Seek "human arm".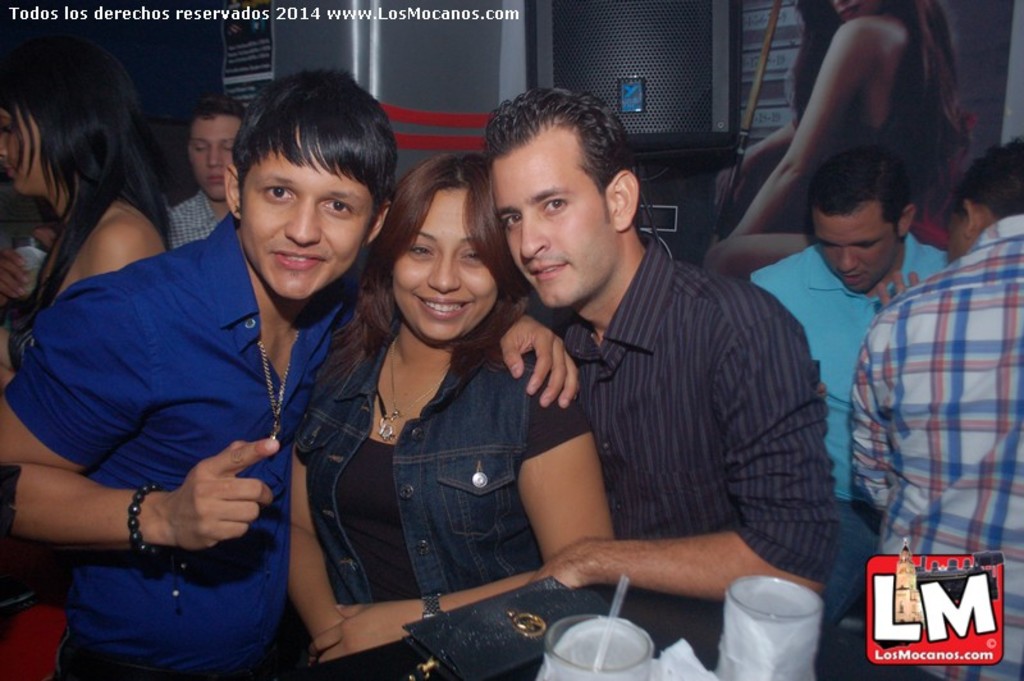
<region>49, 216, 170, 293</region>.
